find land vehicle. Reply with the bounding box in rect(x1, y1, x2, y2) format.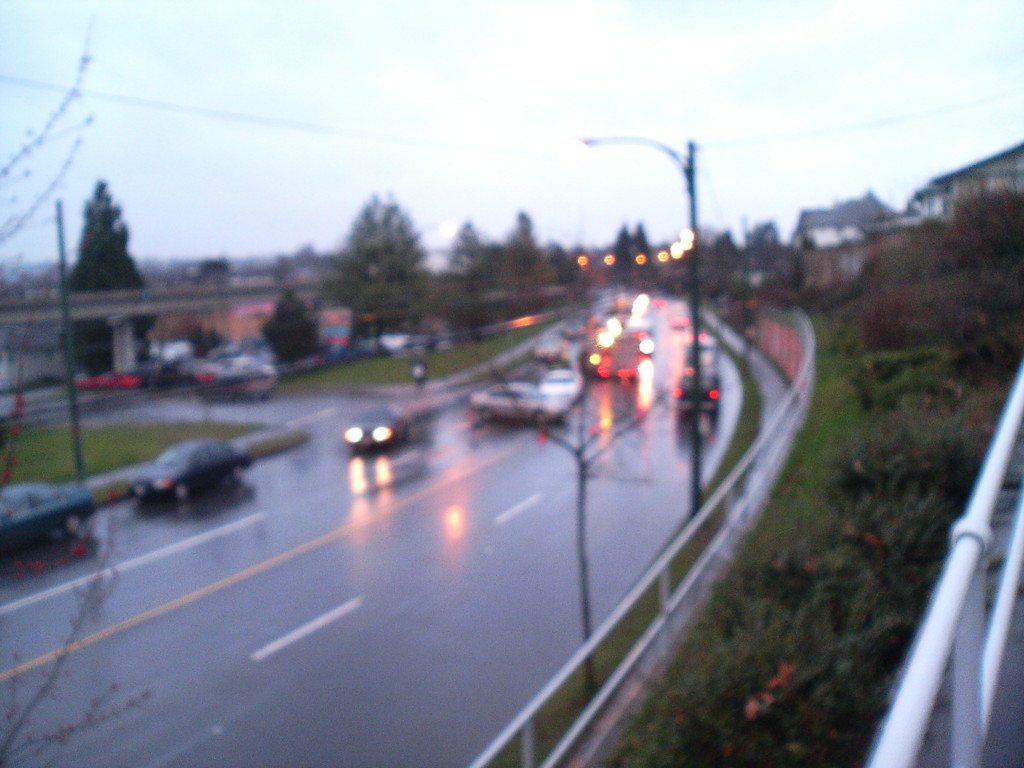
rect(129, 436, 255, 501).
